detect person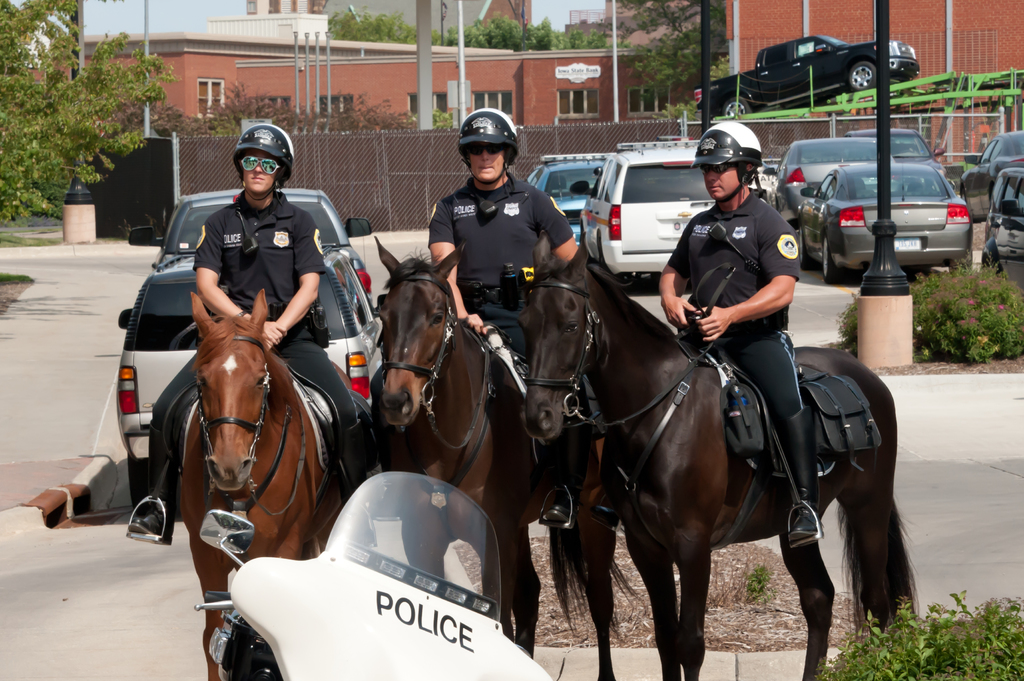
<region>654, 118, 829, 550</region>
